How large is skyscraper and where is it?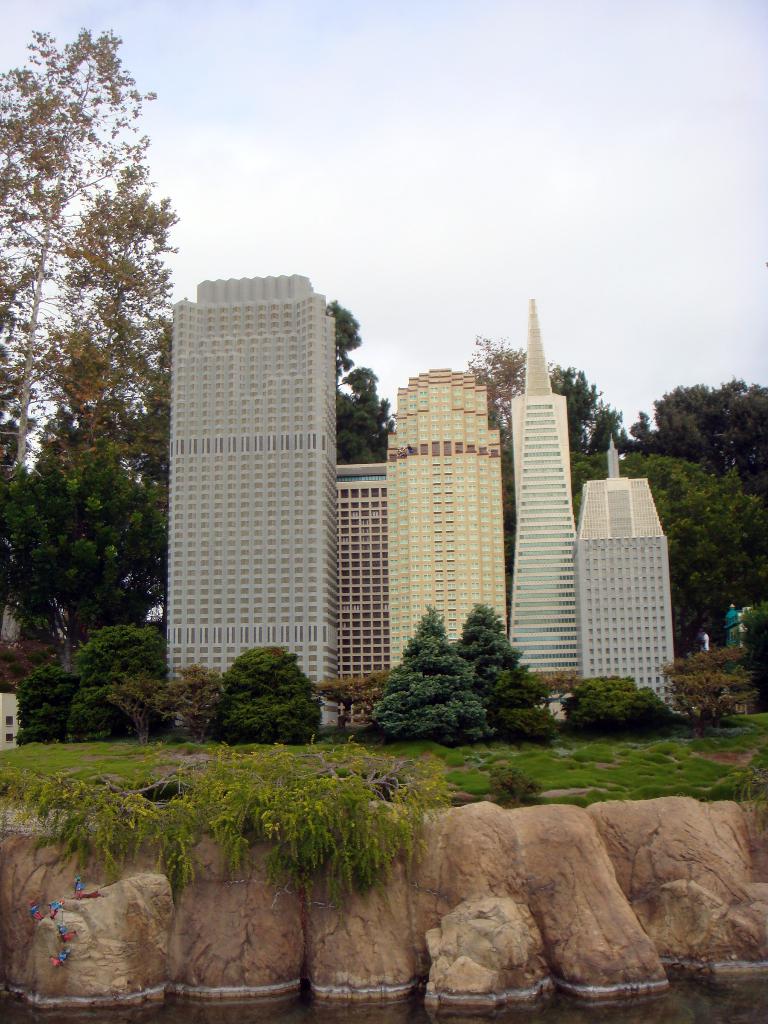
Bounding box: locate(328, 454, 393, 694).
